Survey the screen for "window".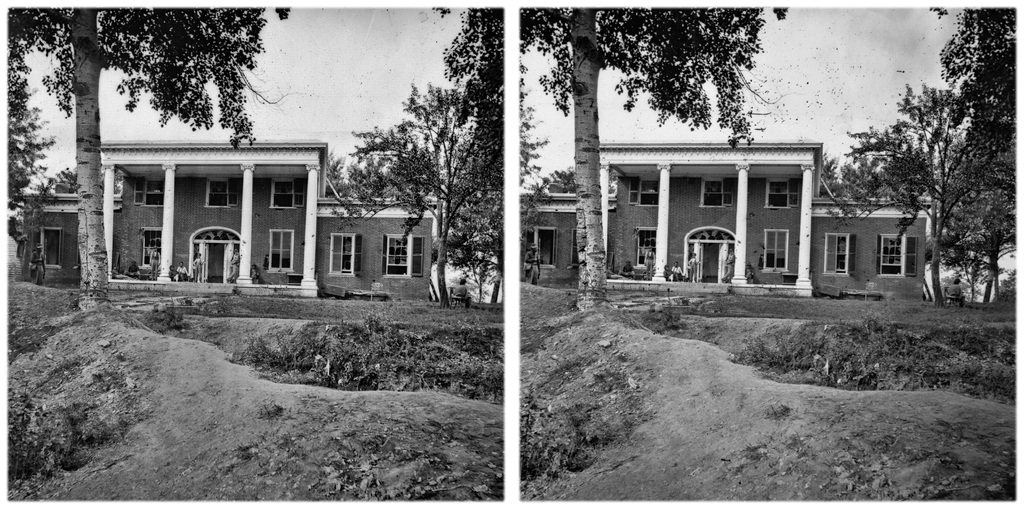
Survey found: 765/180/791/209.
